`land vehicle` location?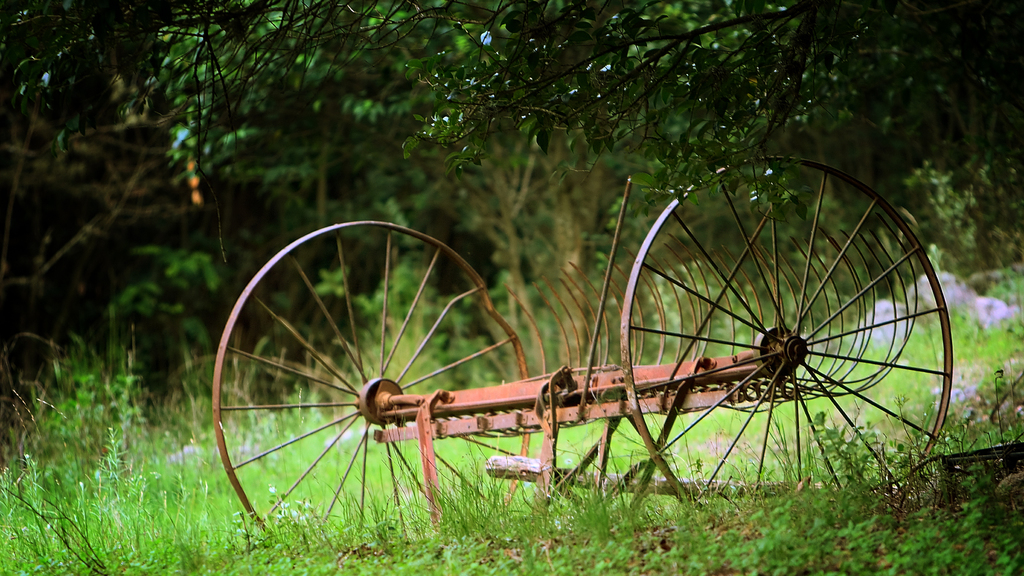
<region>206, 152, 957, 534</region>
